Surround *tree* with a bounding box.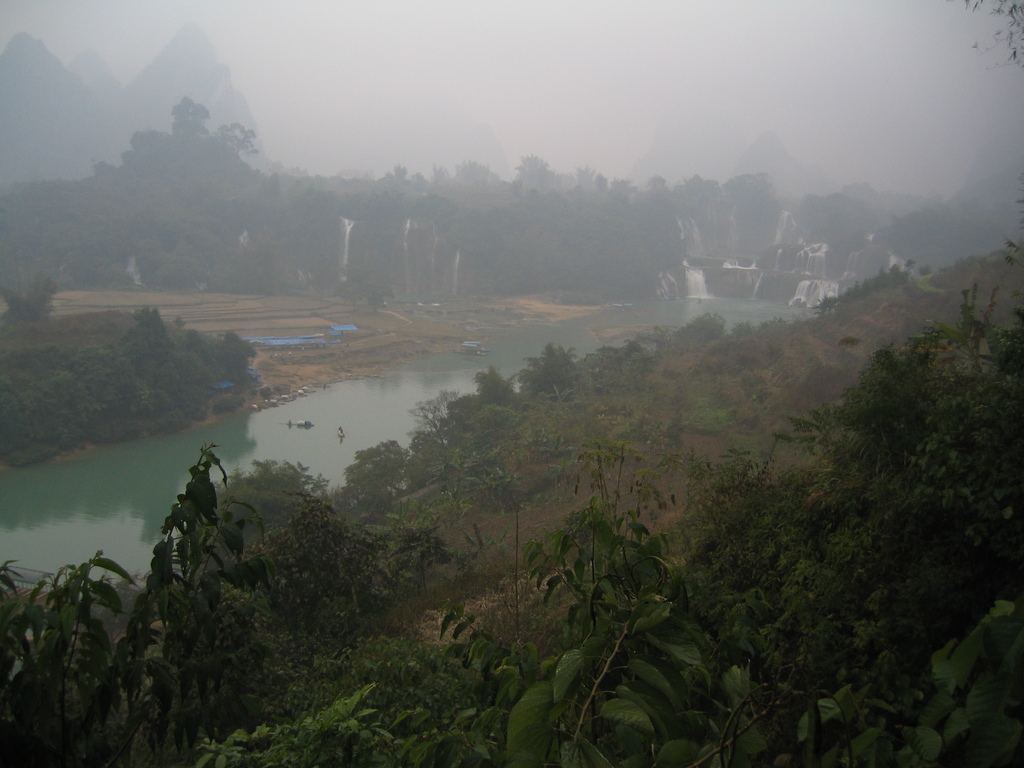
bbox=(1, 274, 63, 326).
